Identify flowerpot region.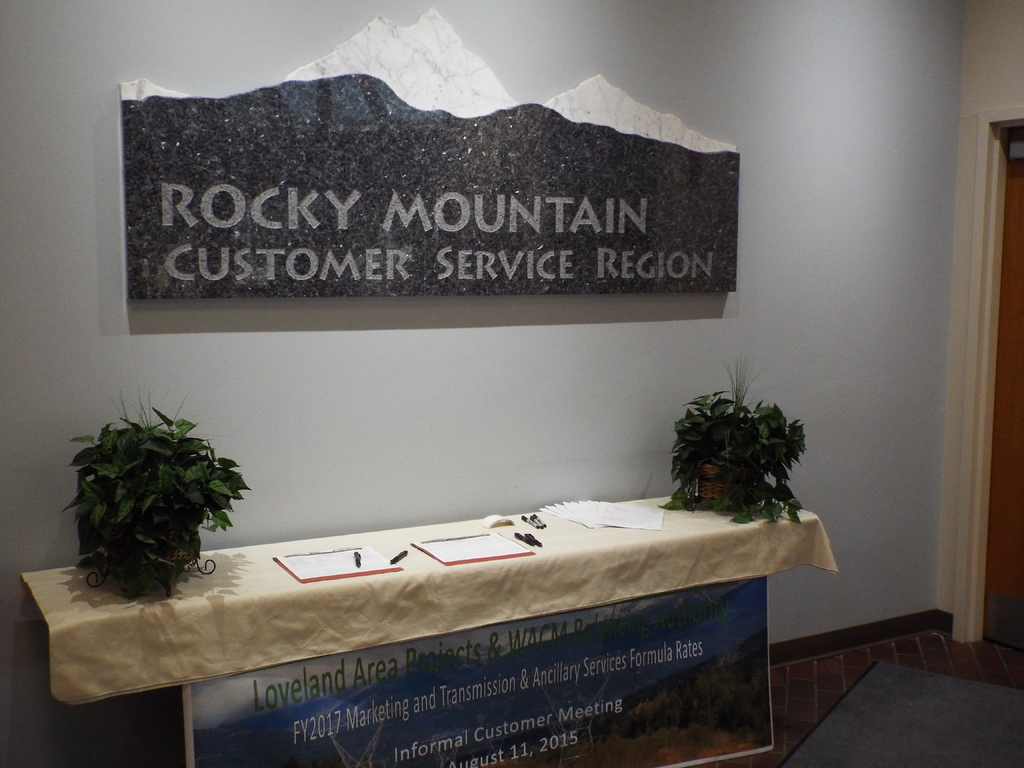
Region: box=[674, 452, 765, 515].
